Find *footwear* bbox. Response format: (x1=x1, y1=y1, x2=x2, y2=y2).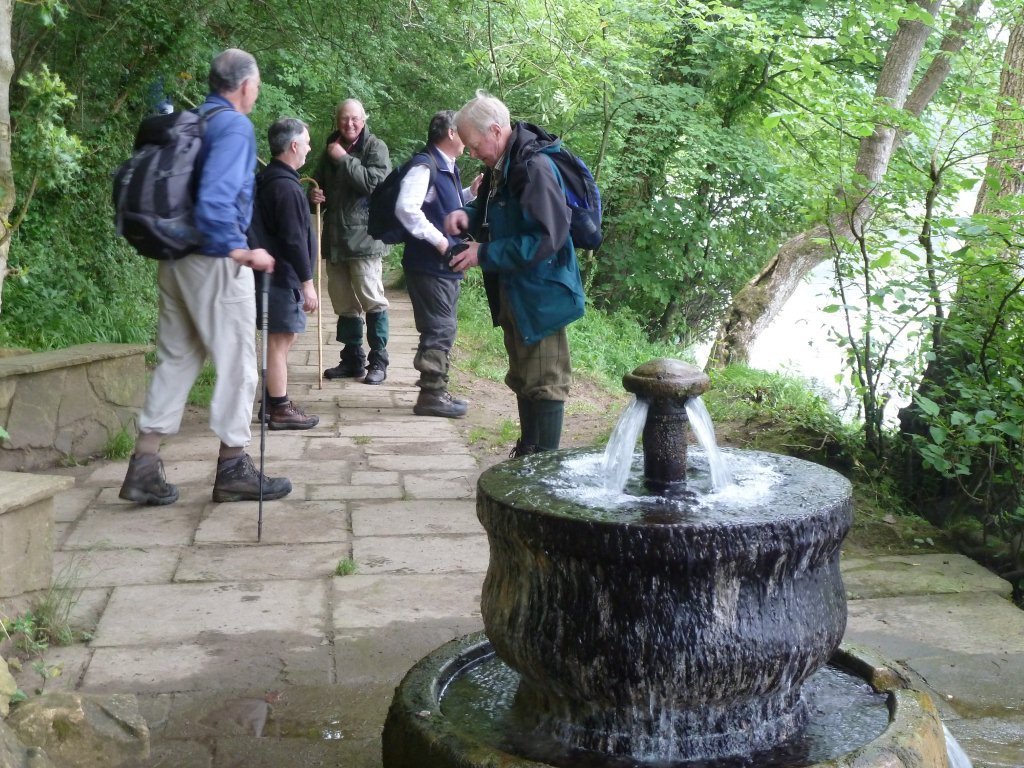
(x1=509, y1=442, x2=516, y2=455).
